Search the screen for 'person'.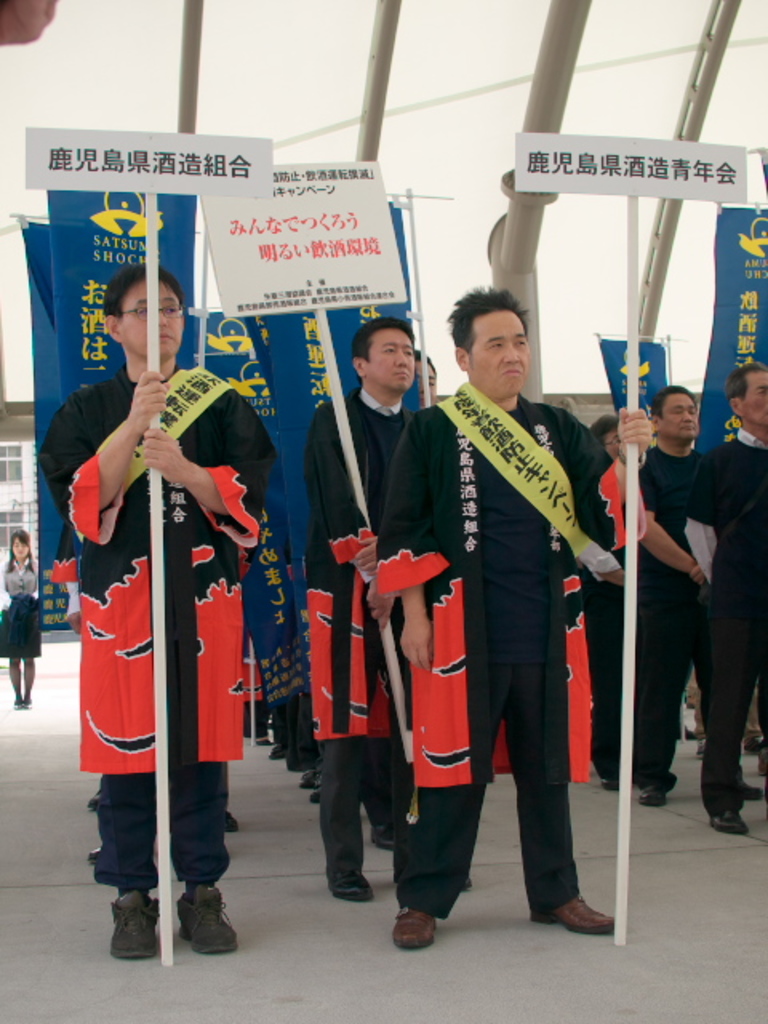
Found at bbox=[678, 360, 766, 848].
